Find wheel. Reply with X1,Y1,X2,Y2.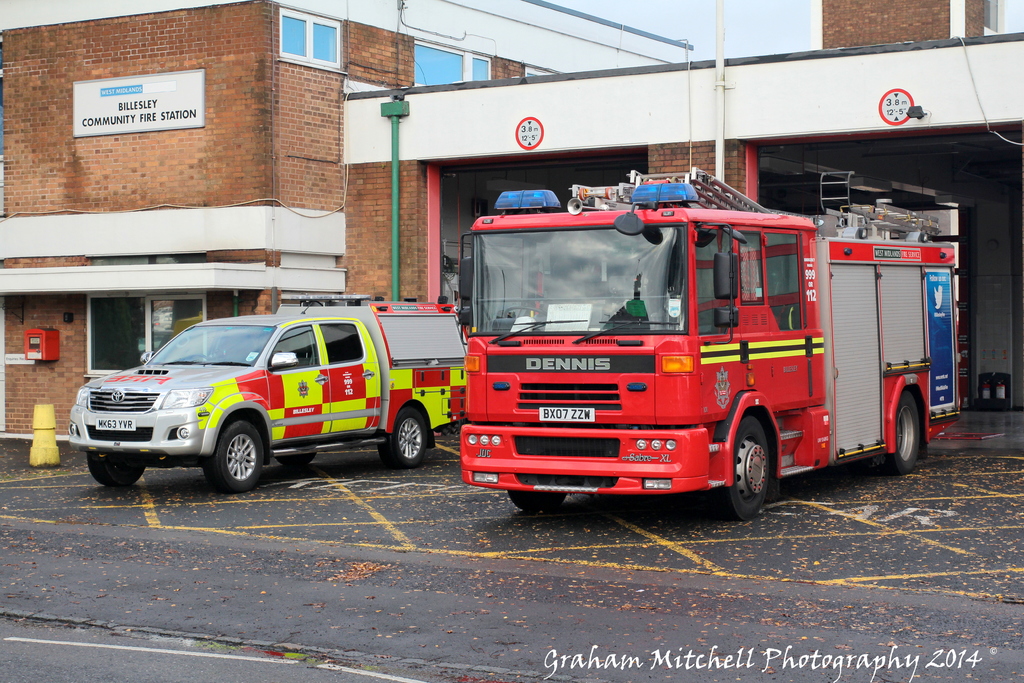
273,451,320,466.
